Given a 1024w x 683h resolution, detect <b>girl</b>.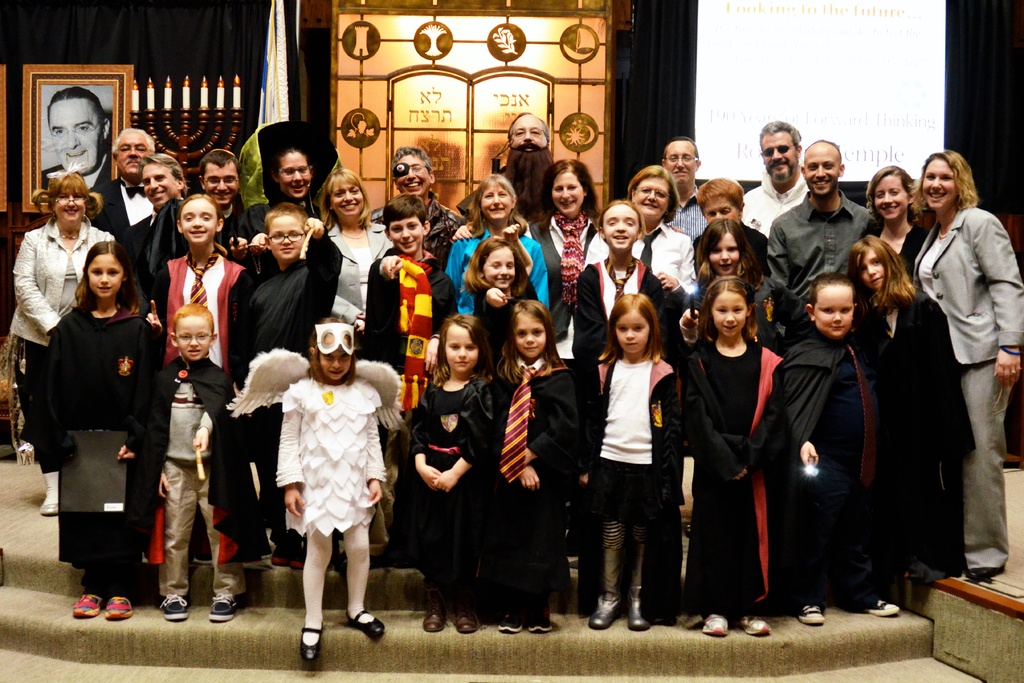
BBox(678, 274, 788, 633).
